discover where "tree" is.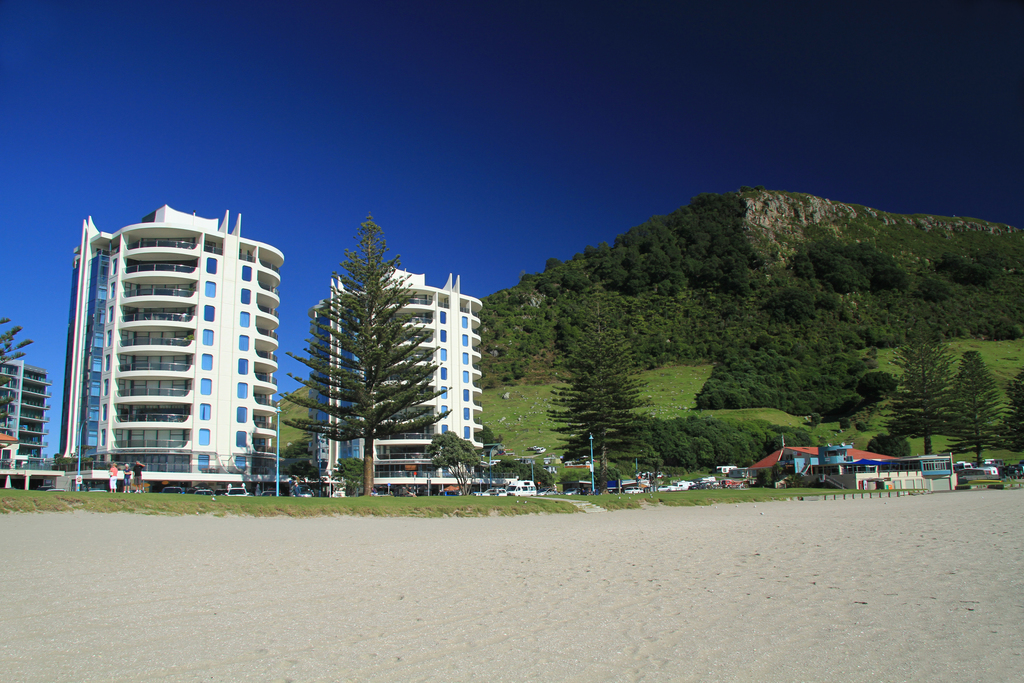
Discovered at 289,219,460,478.
